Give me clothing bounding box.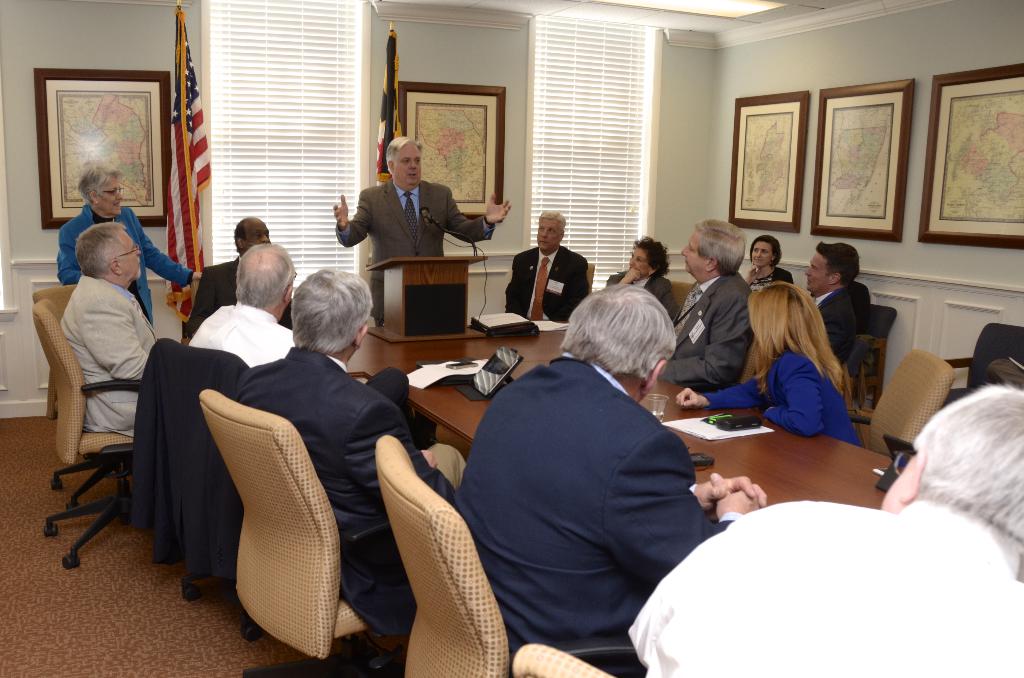
box=[623, 500, 1023, 677].
